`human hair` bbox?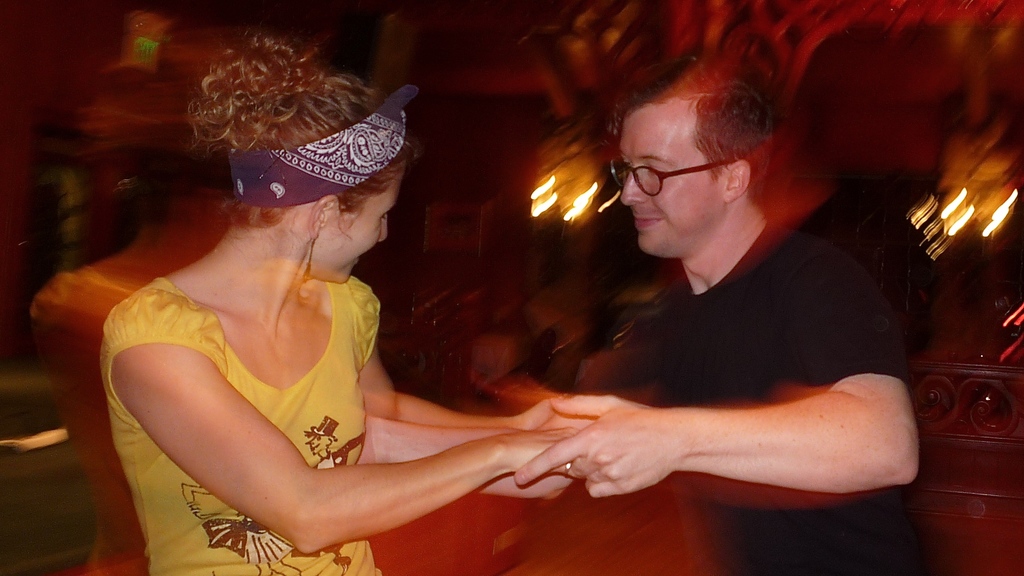
x1=184 y1=32 x2=417 y2=239
